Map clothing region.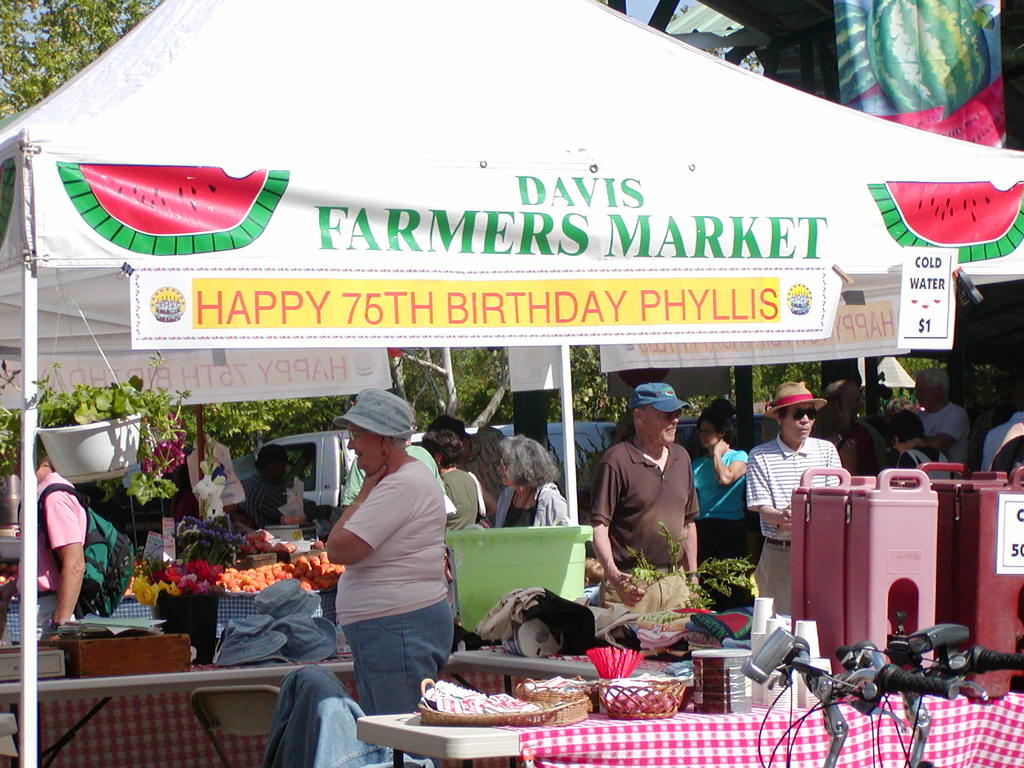
Mapped to 749, 435, 842, 611.
